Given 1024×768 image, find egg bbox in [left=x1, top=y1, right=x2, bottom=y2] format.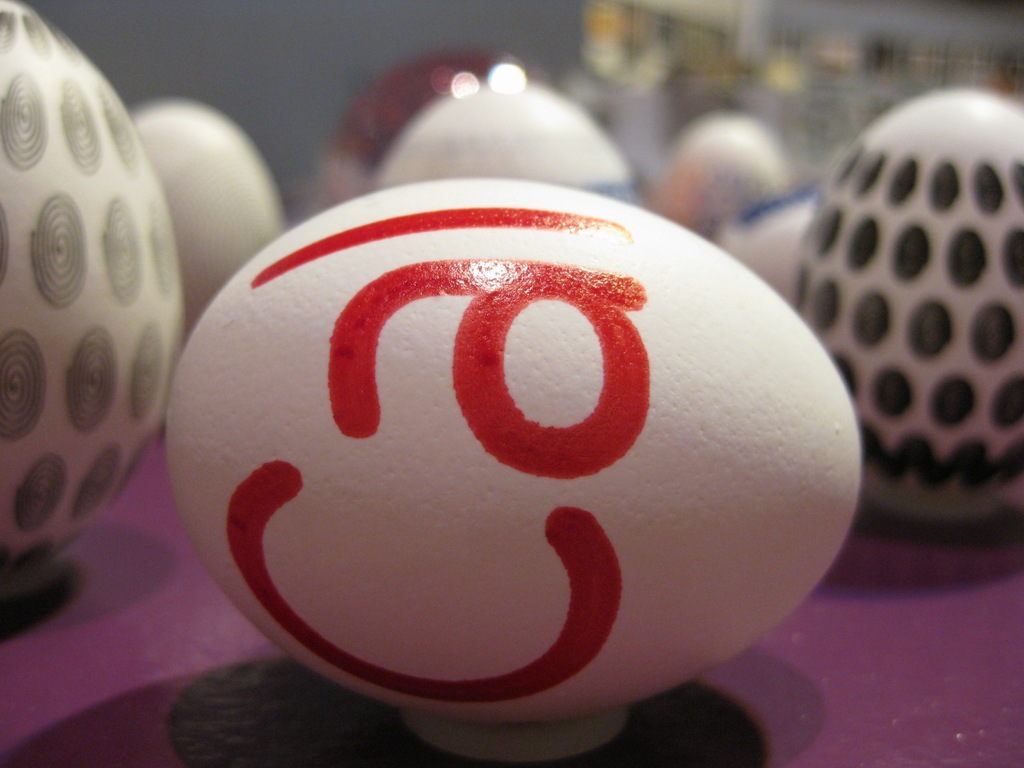
[left=0, top=0, right=188, bottom=590].
